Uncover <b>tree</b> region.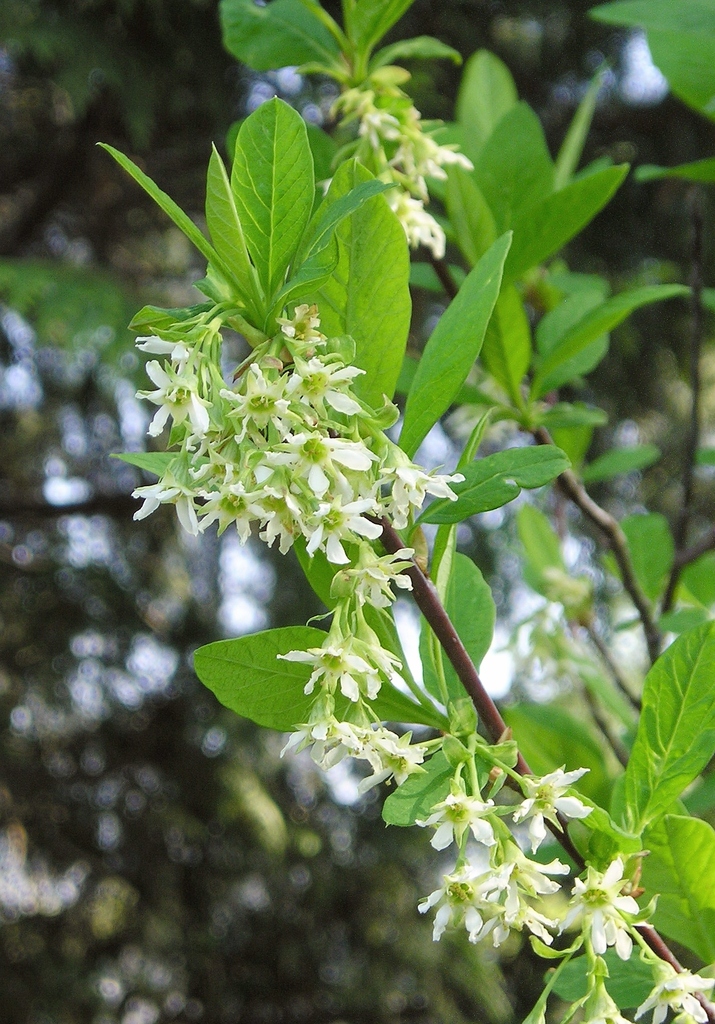
Uncovered: detection(0, 0, 714, 1021).
